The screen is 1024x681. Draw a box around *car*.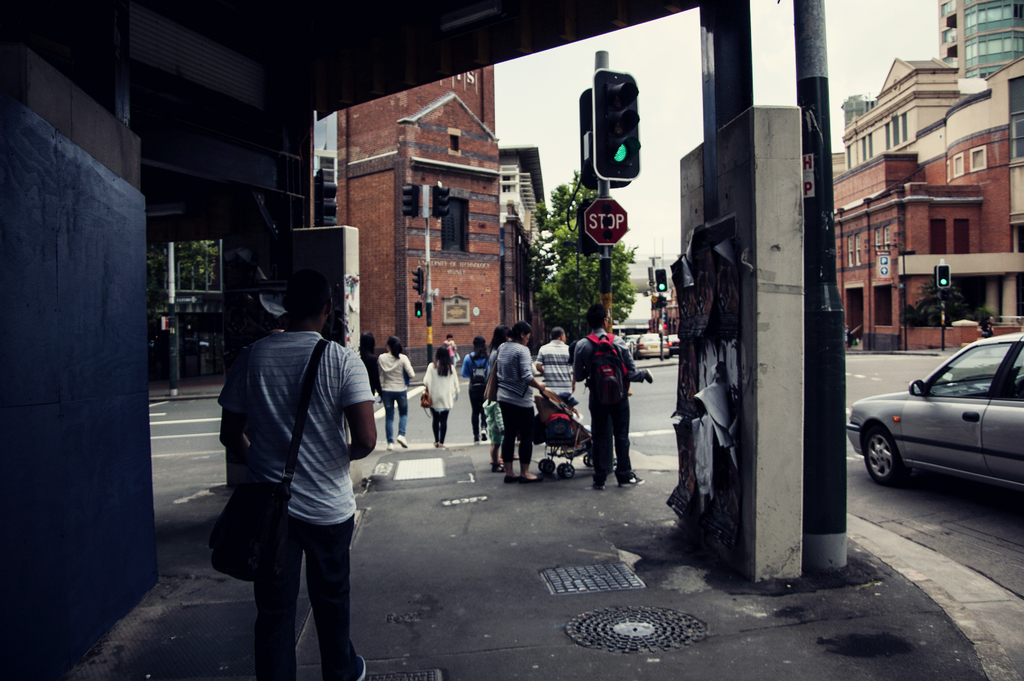
l=634, t=332, r=669, b=361.
